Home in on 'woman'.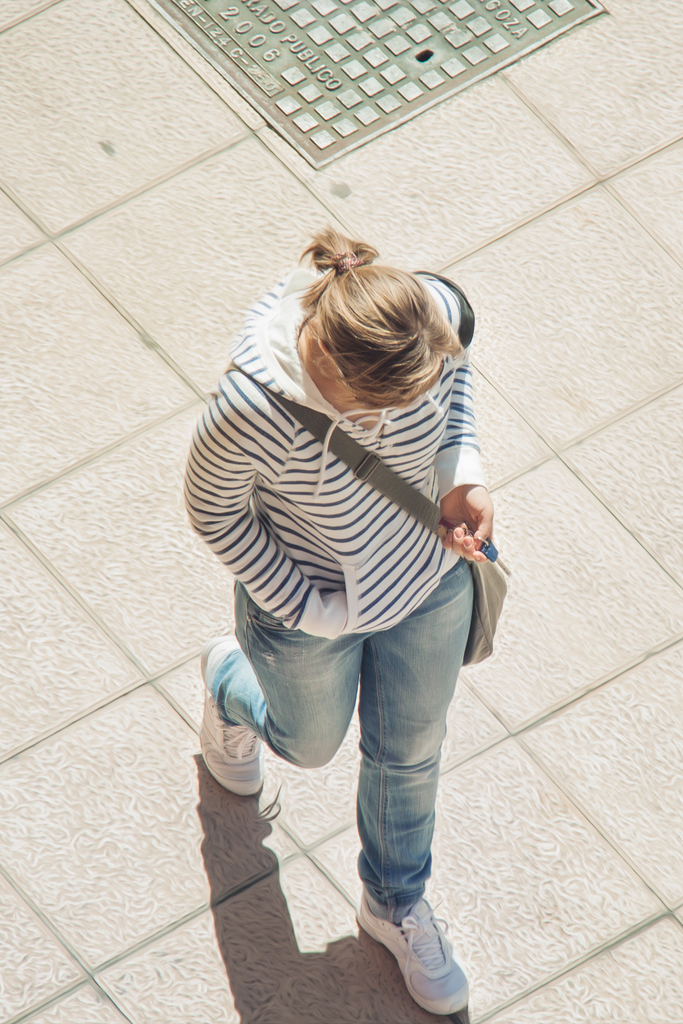
Homed in at bbox=(166, 176, 528, 974).
